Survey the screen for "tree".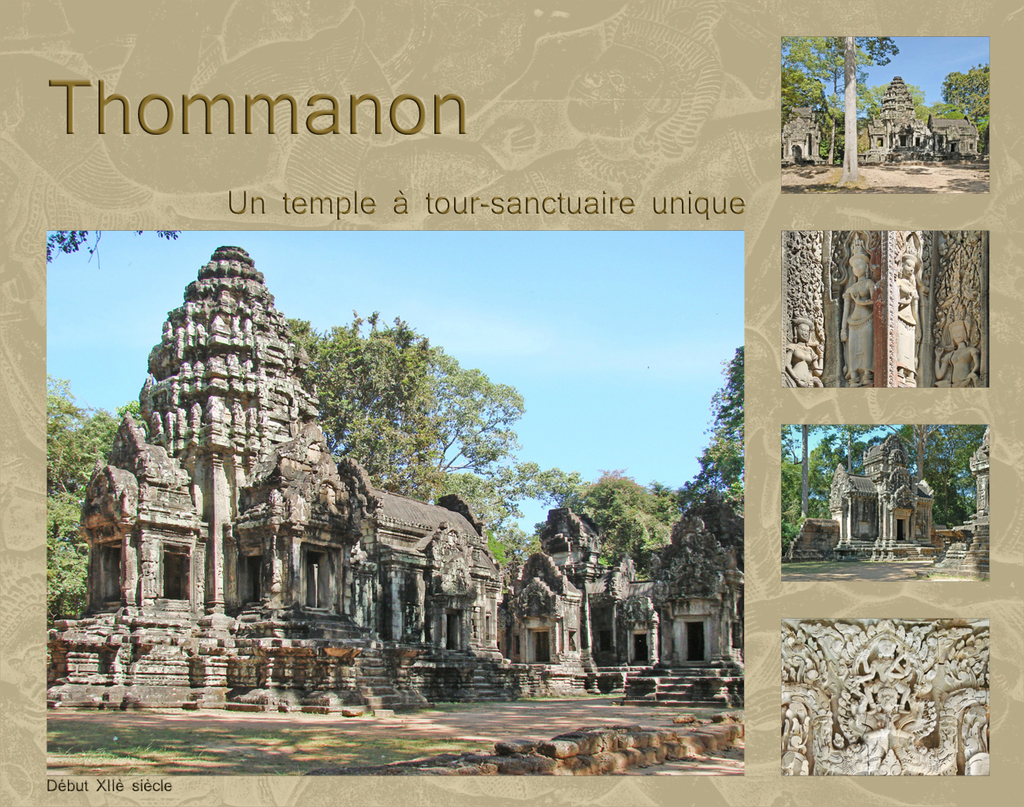
Survey found: {"x1": 927, "y1": 425, "x2": 989, "y2": 524}.
